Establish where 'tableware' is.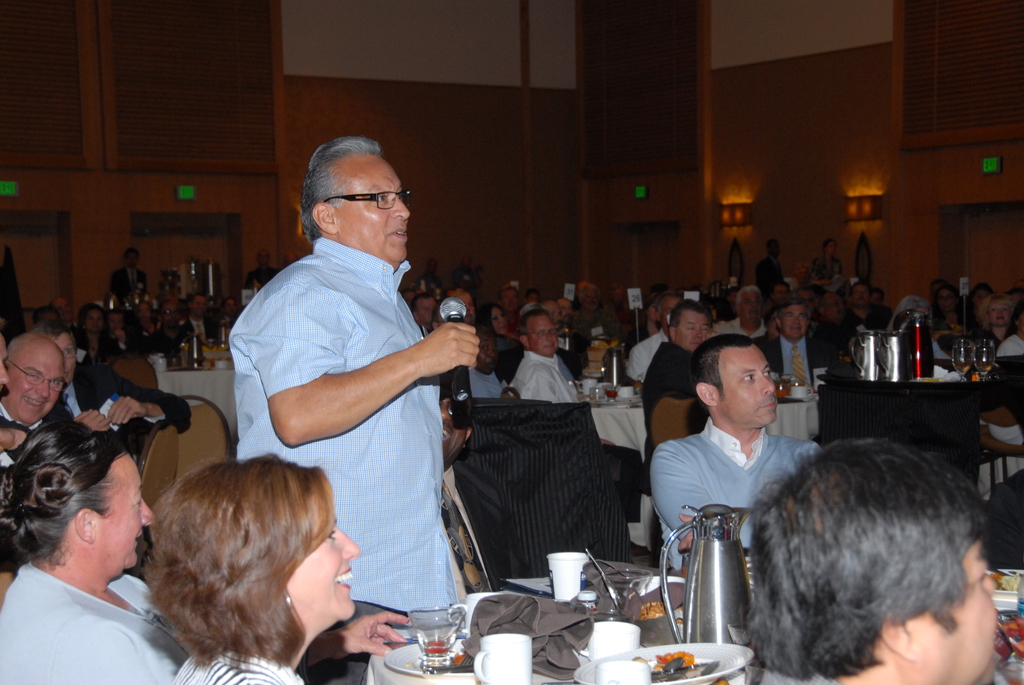
Established at 150 355 168 376.
